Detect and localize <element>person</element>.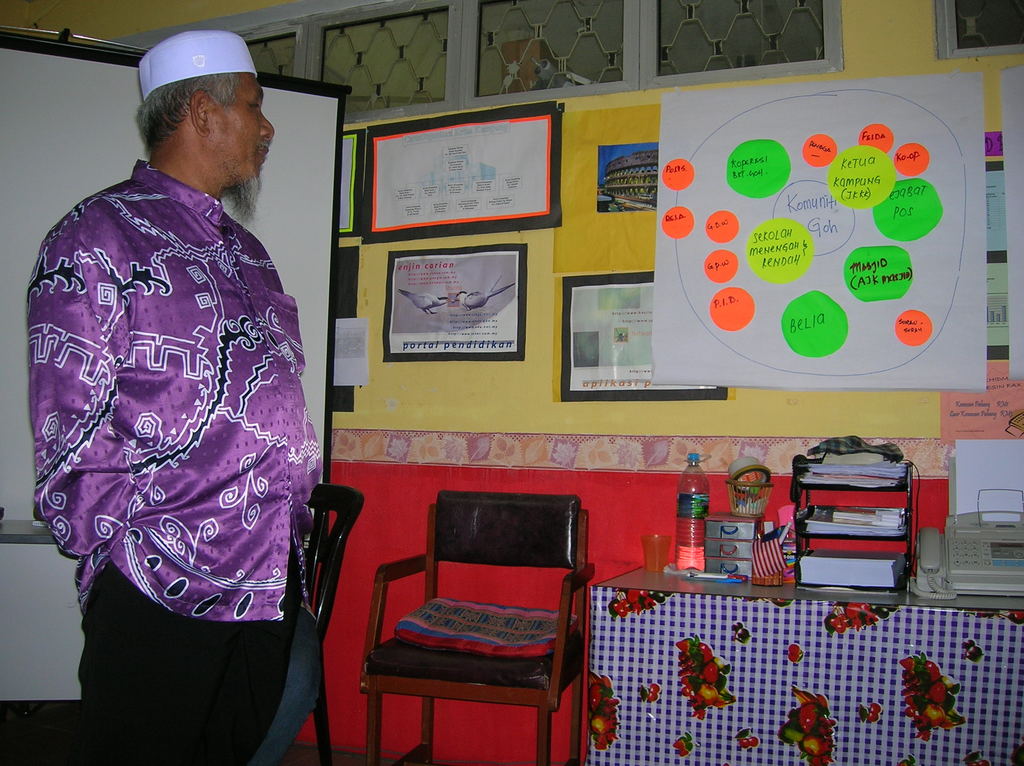
Localized at {"left": 26, "top": 31, "right": 319, "bottom": 765}.
